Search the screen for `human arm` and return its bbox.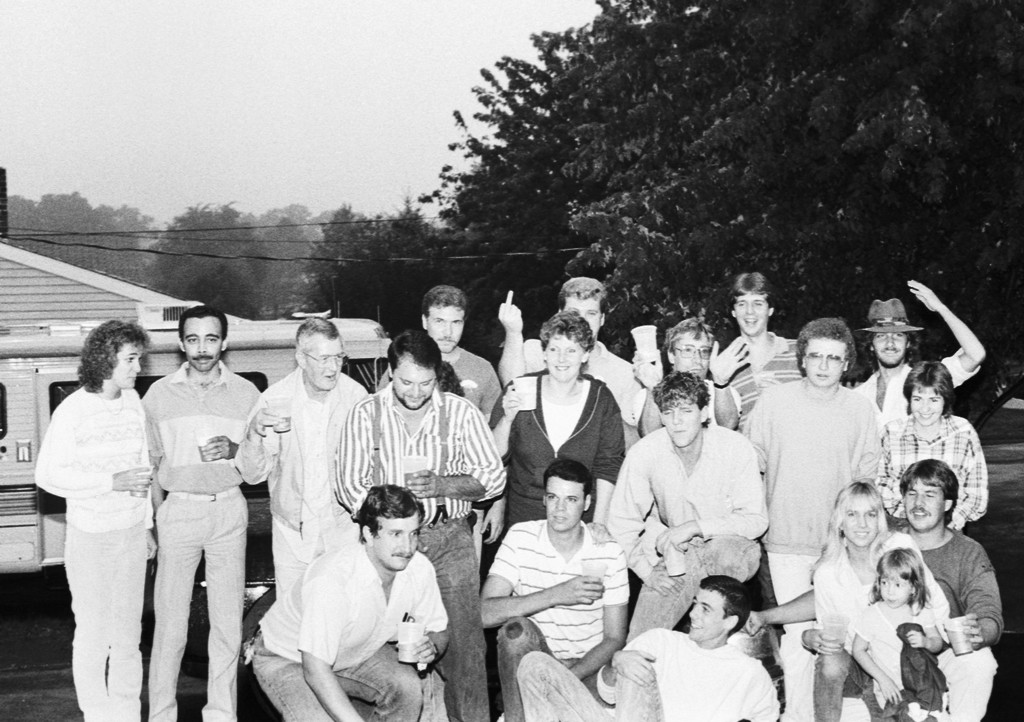
Found: region(592, 630, 656, 702).
